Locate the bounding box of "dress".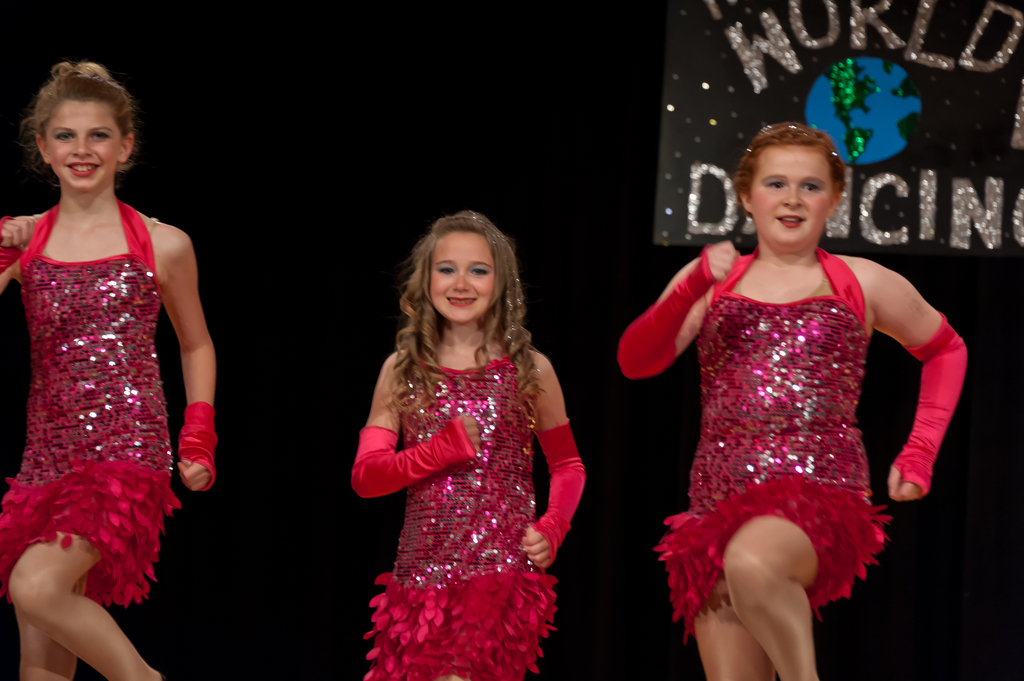
Bounding box: {"x1": 631, "y1": 239, "x2": 925, "y2": 584}.
